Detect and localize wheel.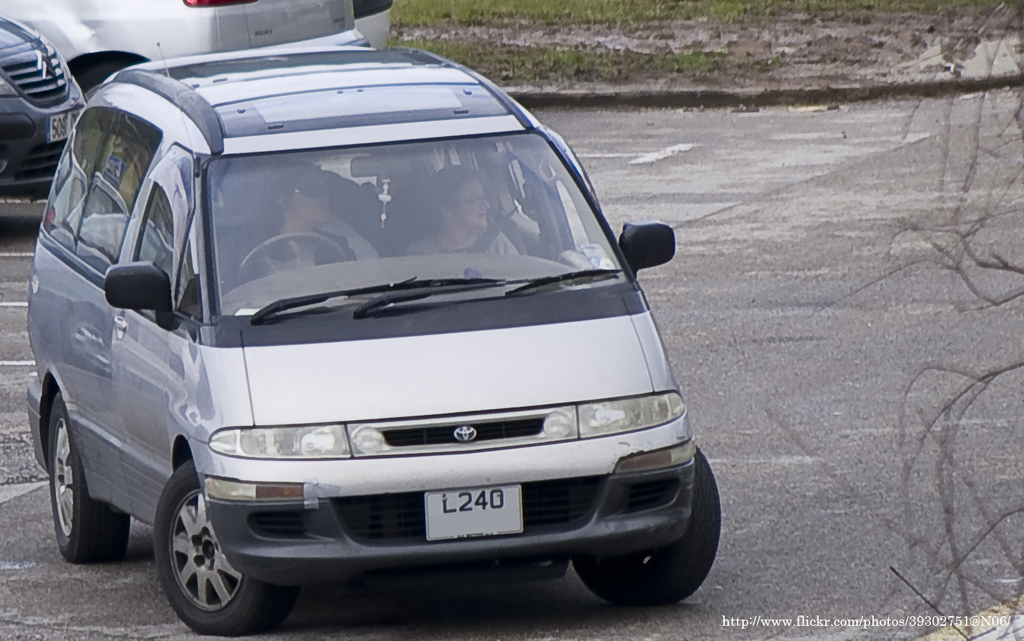
Localized at [x1=52, y1=393, x2=130, y2=562].
